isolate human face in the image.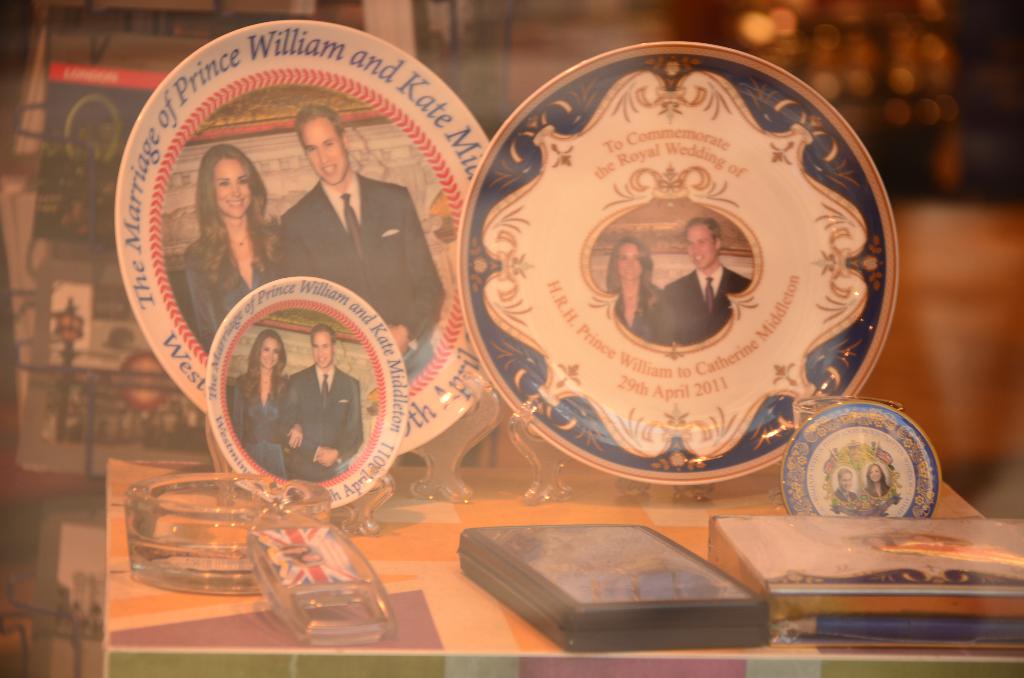
Isolated region: bbox(263, 339, 278, 368).
